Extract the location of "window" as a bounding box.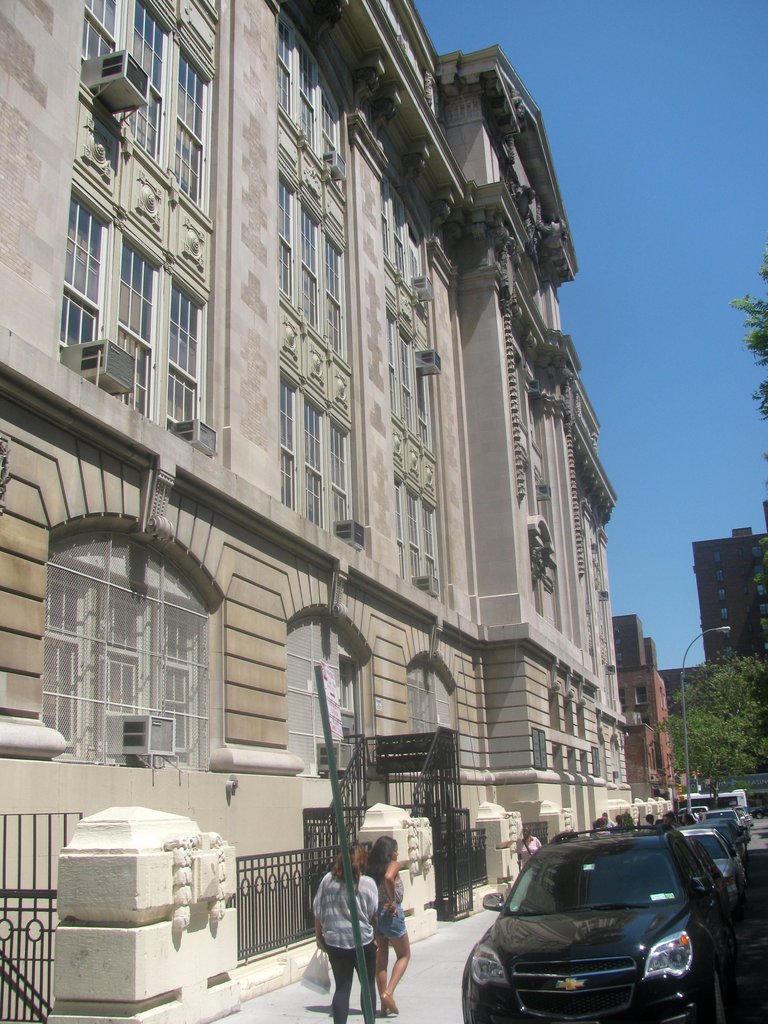
x1=280, y1=26, x2=344, y2=166.
